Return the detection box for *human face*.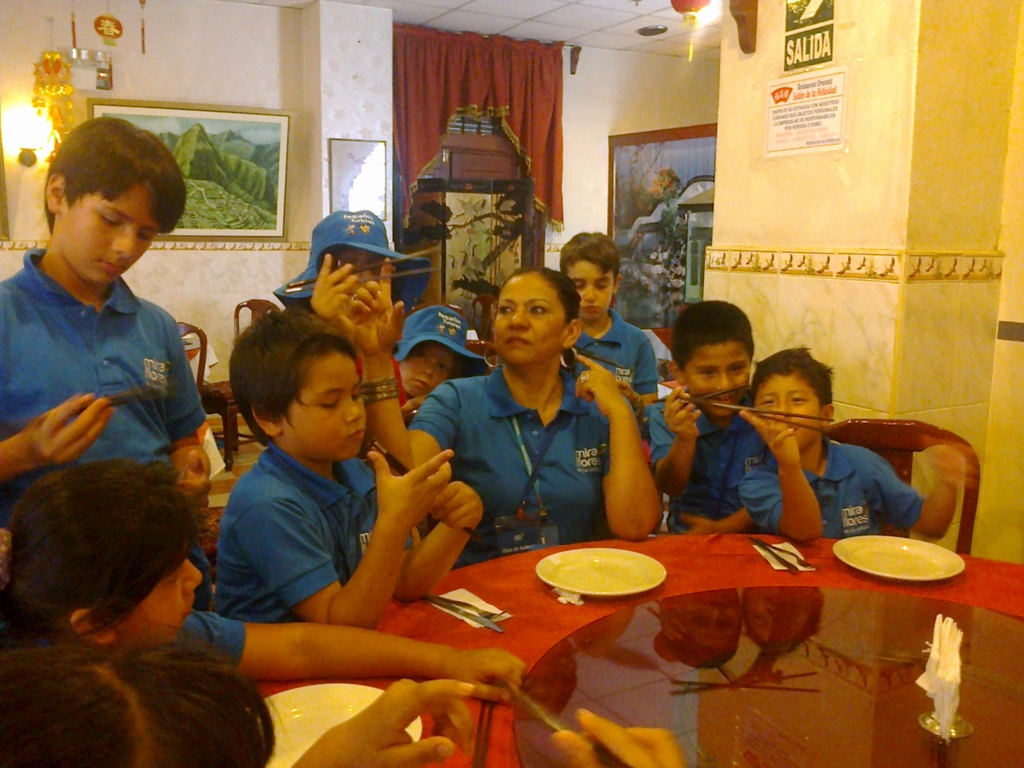
box=[63, 190, 159, 283].
